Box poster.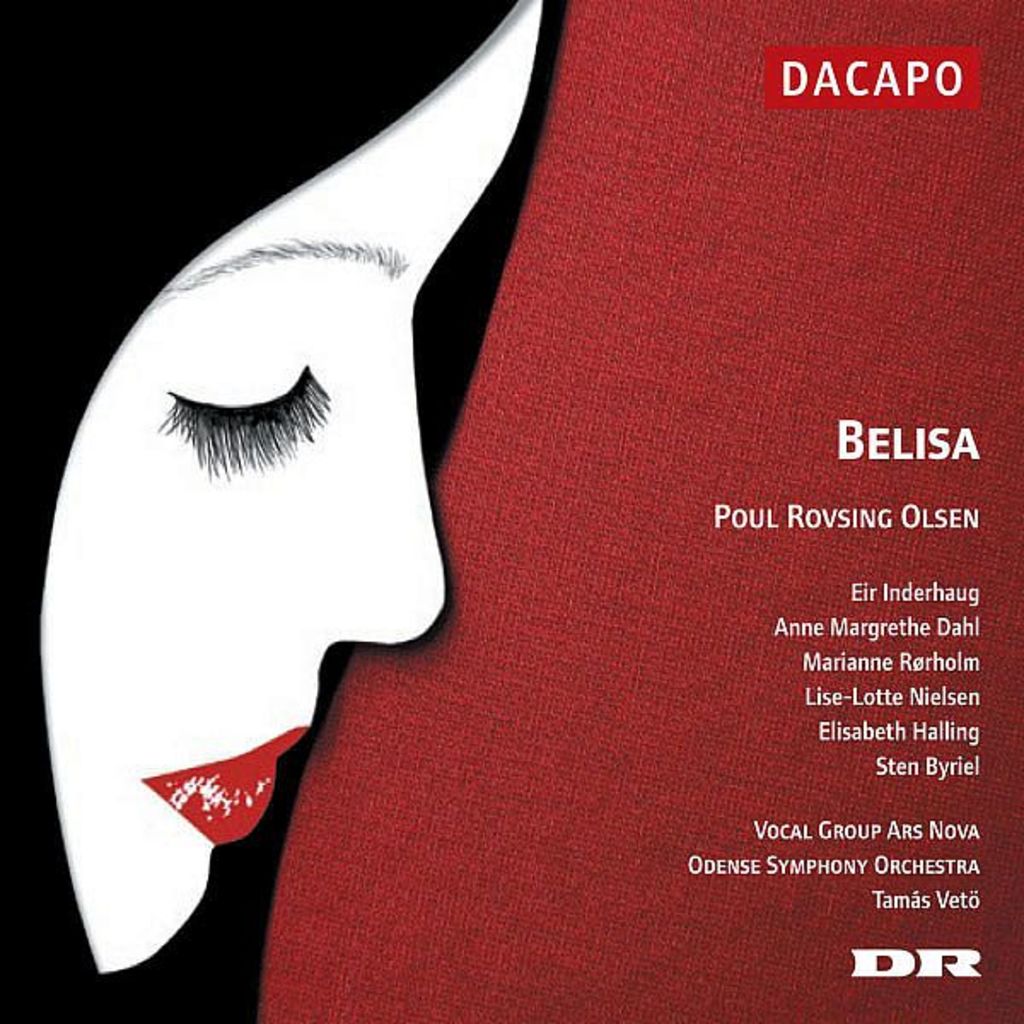
{"x1": 0, "y1": 0, "x2": 1022, "y2": 1022}.
